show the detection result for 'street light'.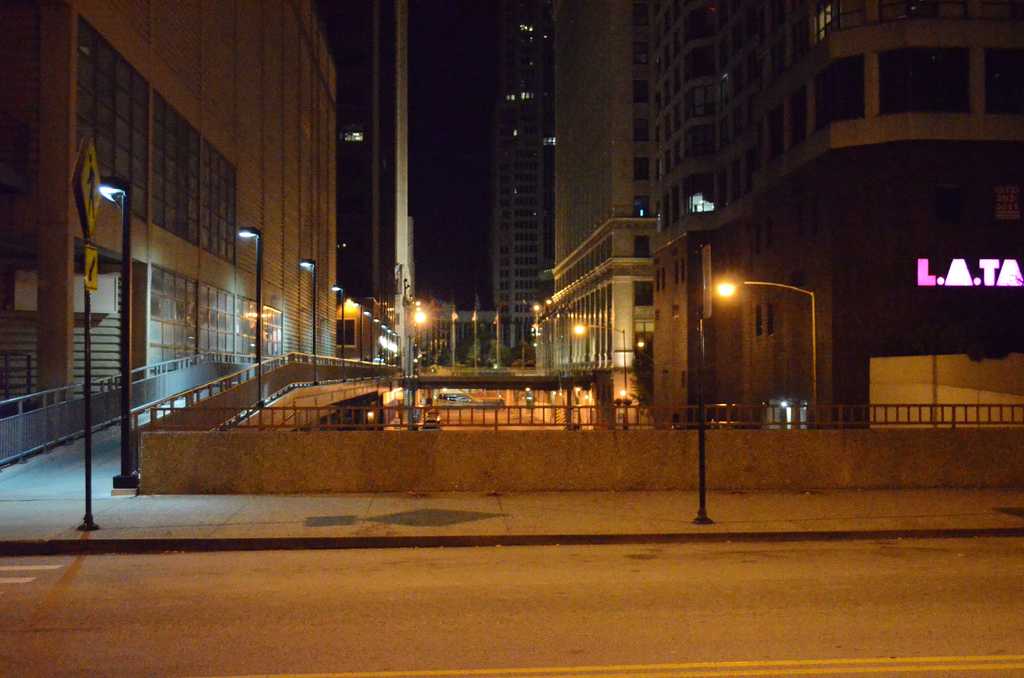
bbox=(296, 256, 316, 387).
